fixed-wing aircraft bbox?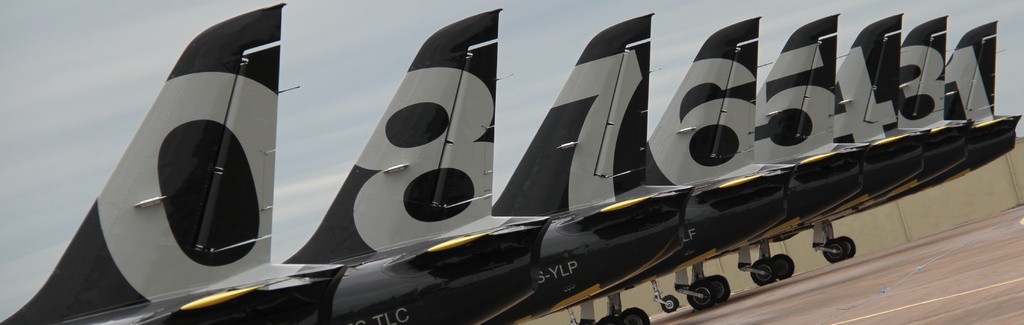
{"left": 833, "top": 8, "right": 904, "bottom": 221}
